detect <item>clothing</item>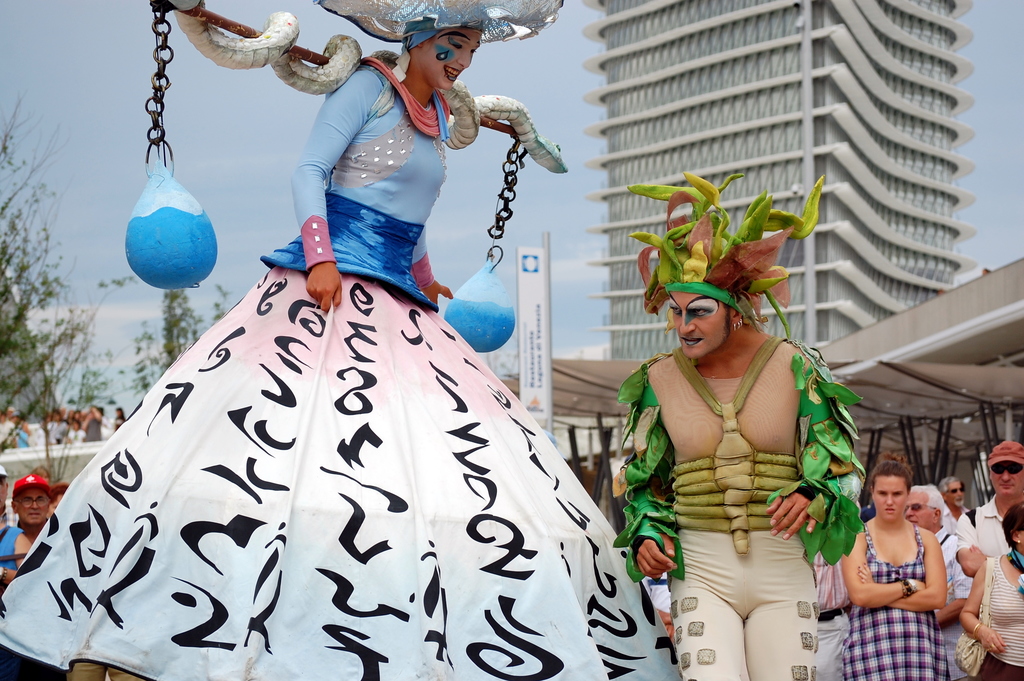
(x1=970, y1=548, x2=1023, y2=680)
